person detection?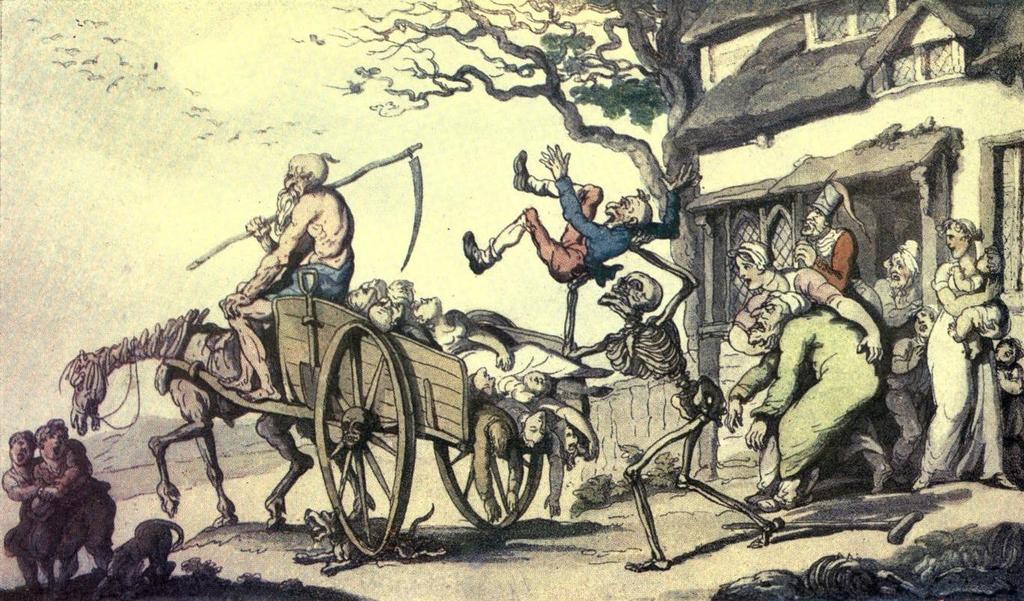
region(788, 174, 879, 314)
